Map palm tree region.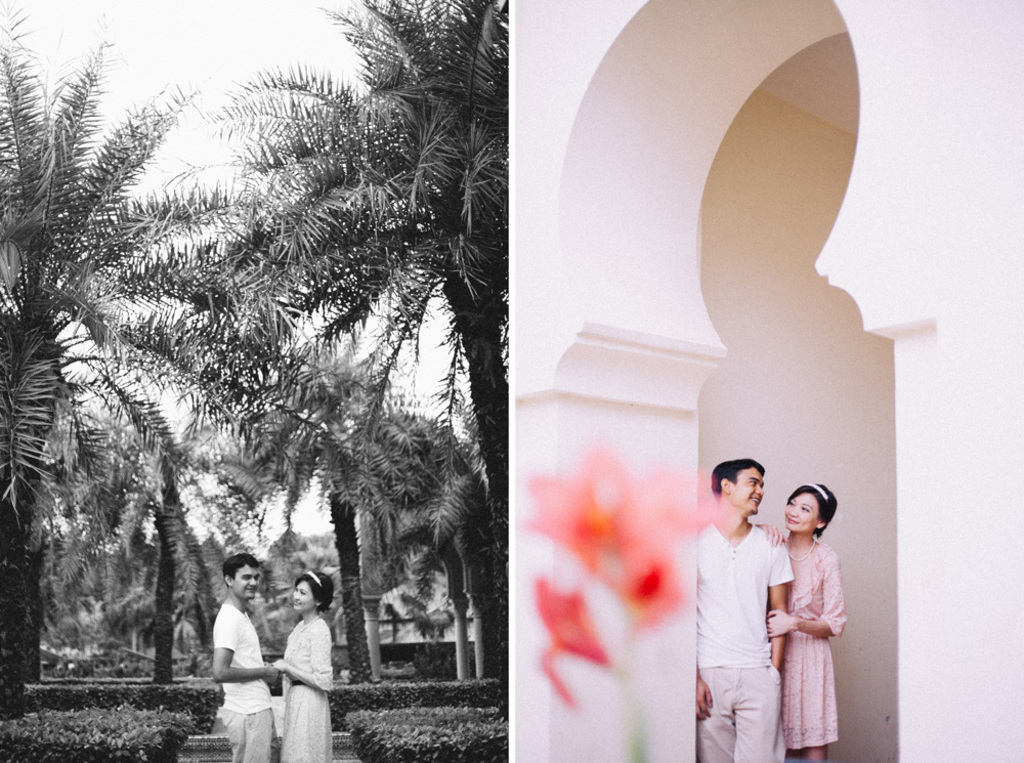
Mapped to <bbox>366, 393, 497, 632</bbox>.
